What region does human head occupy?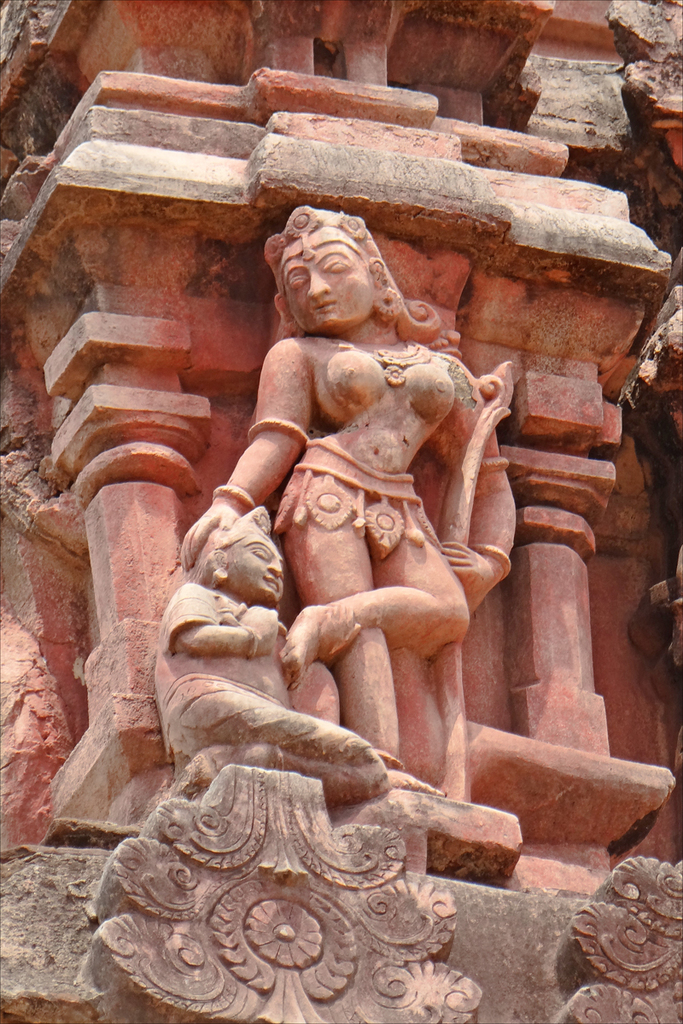
187:506:286:605.
